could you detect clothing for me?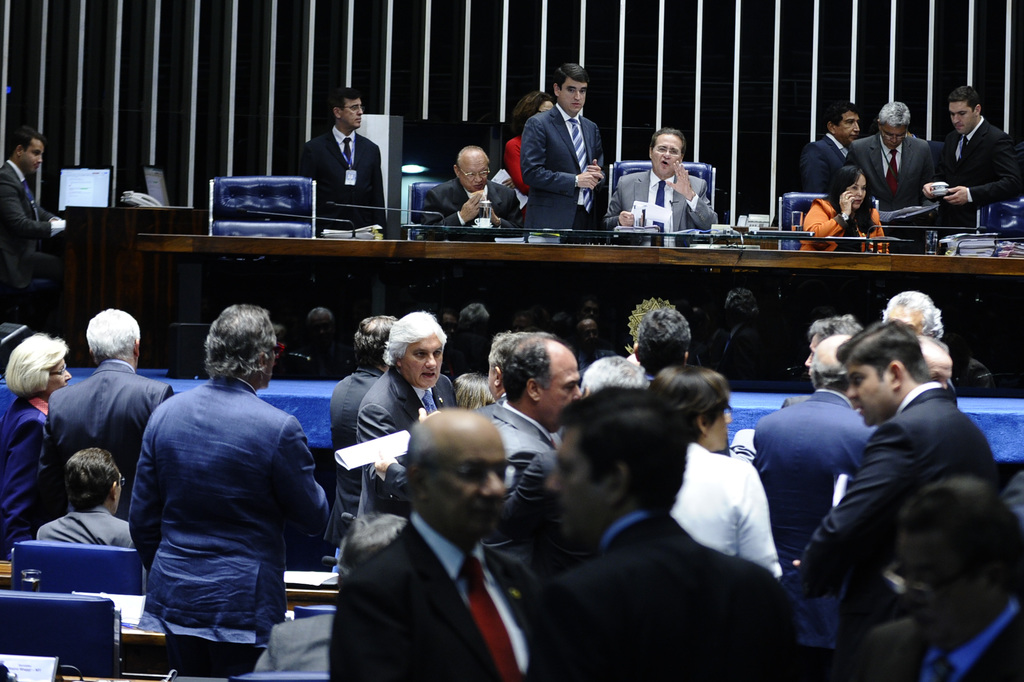
Detection result: box(425, 175, 518, 236).
